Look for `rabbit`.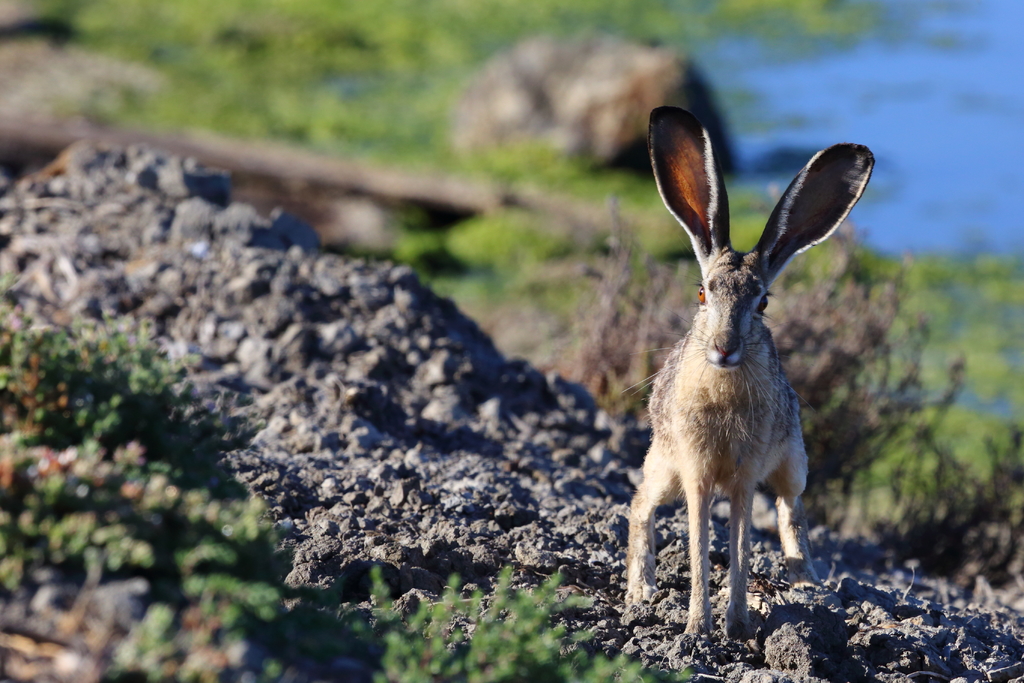
Found: (x1=624, y1=104, x2=875, y2=648).
